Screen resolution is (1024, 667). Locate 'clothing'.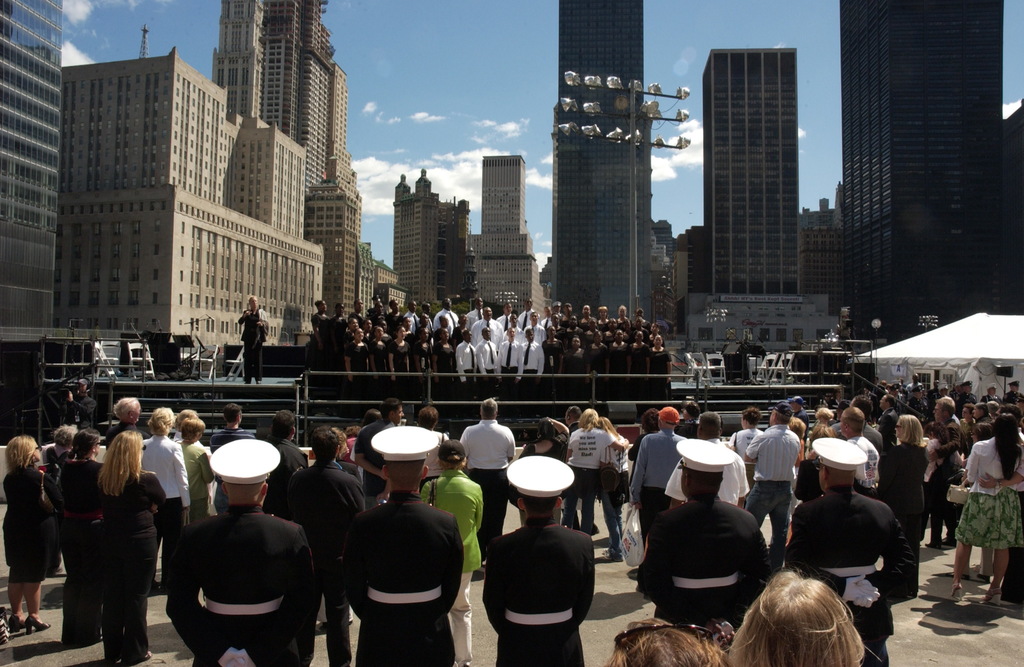
region(310, 312, 333, 373).
